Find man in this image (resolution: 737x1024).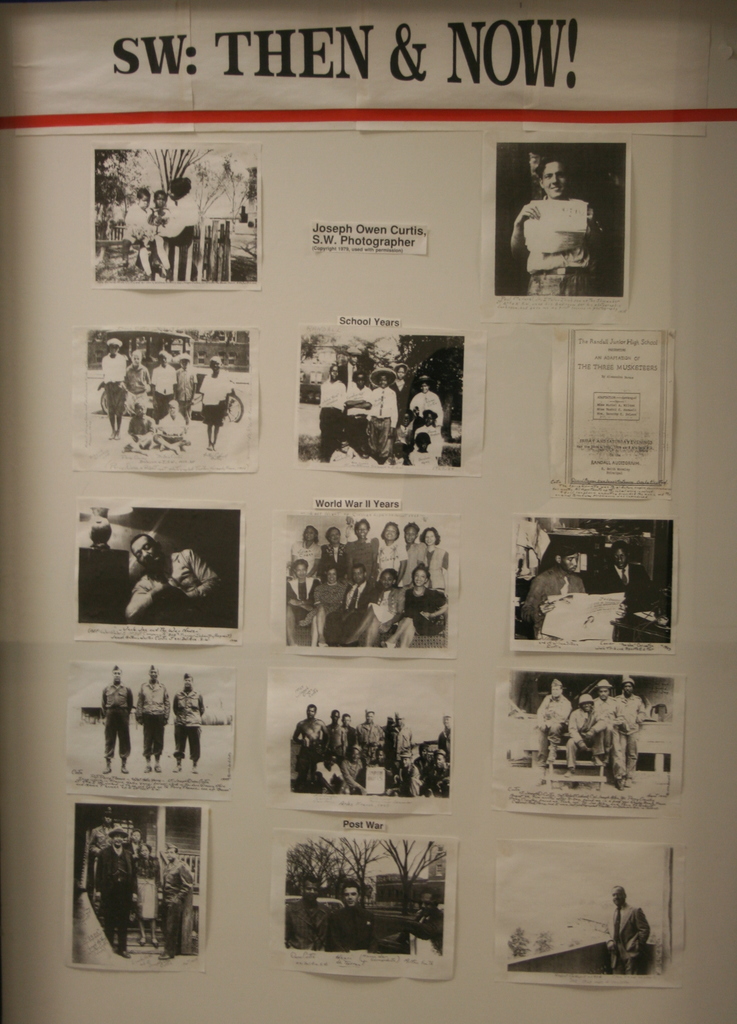
594 543 655 640.
